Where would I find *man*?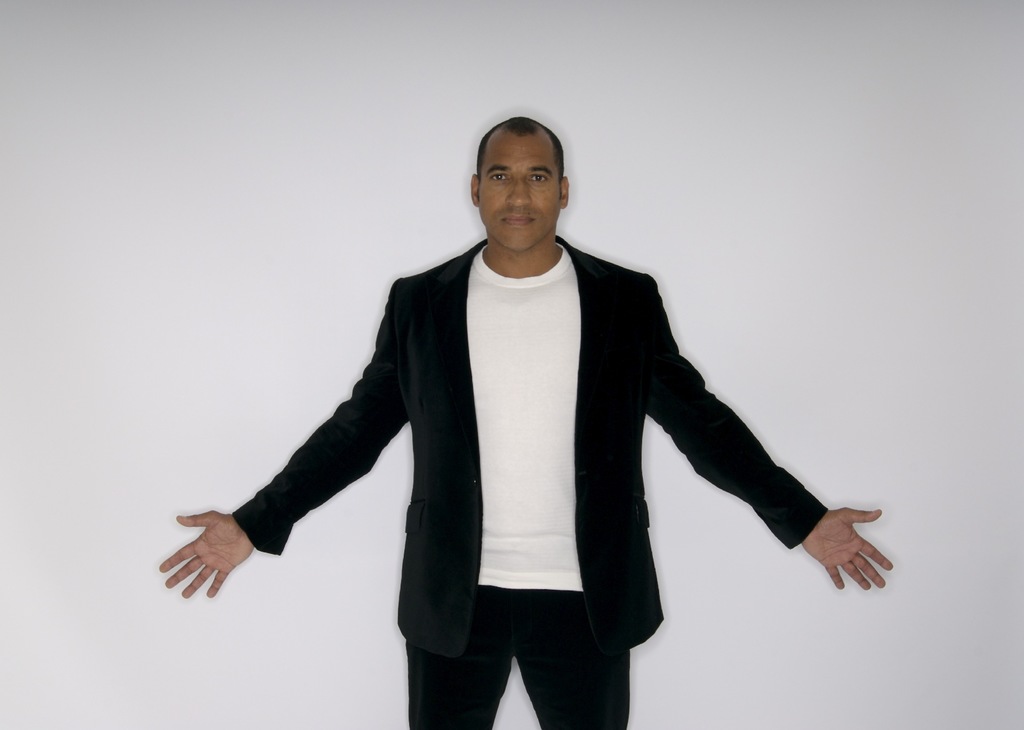
At region(208, 64, 858, 729).
